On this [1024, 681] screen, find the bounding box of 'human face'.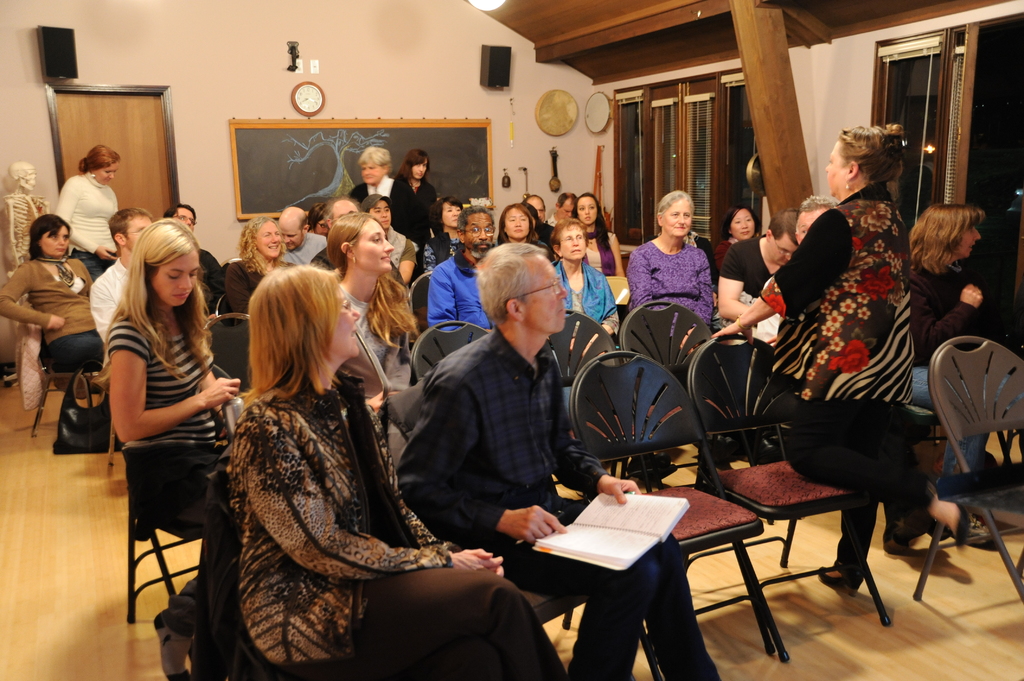
Bounding box: 42:228:68:259.
